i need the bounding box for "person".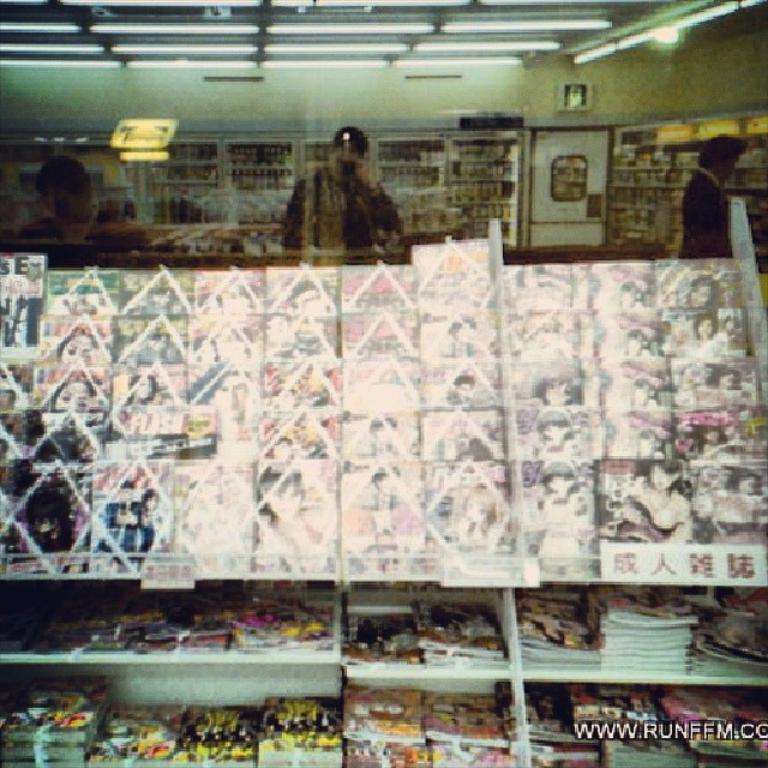
Here it is: [x1=678, y1=132, x2=746, y2=254].
